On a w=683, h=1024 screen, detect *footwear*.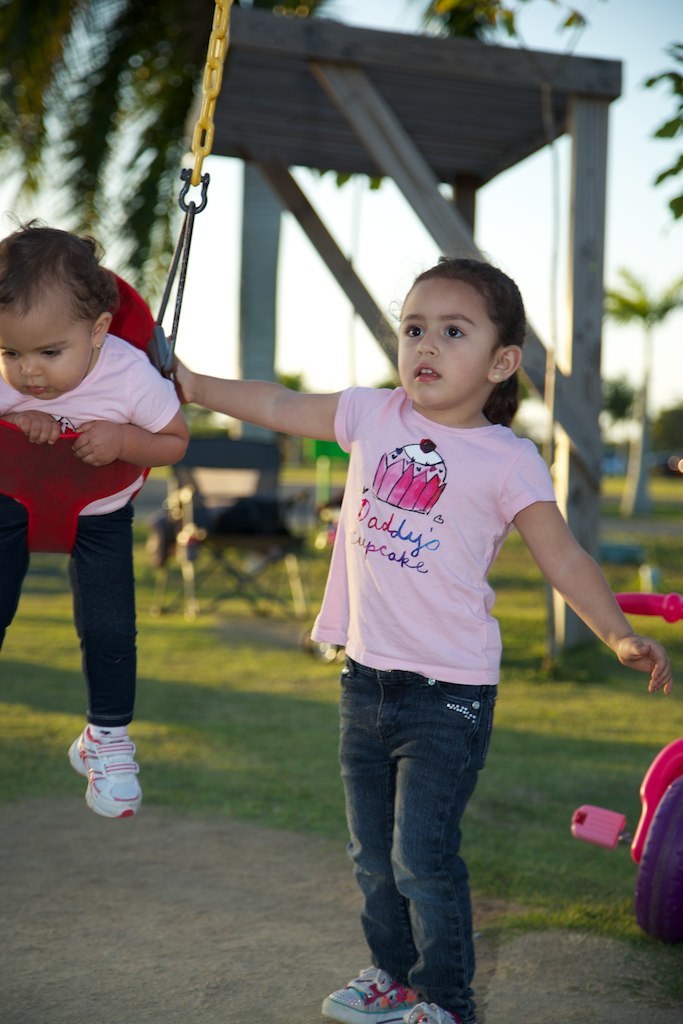
64/726/137/826.
